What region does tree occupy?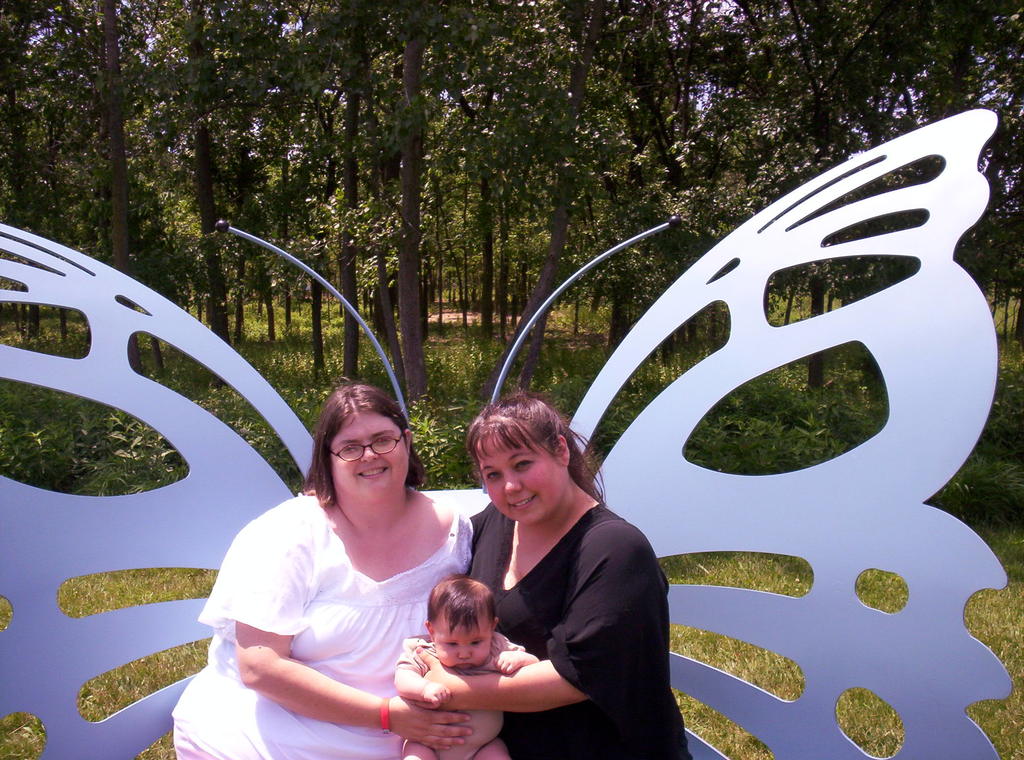
(0,0,83,403).
